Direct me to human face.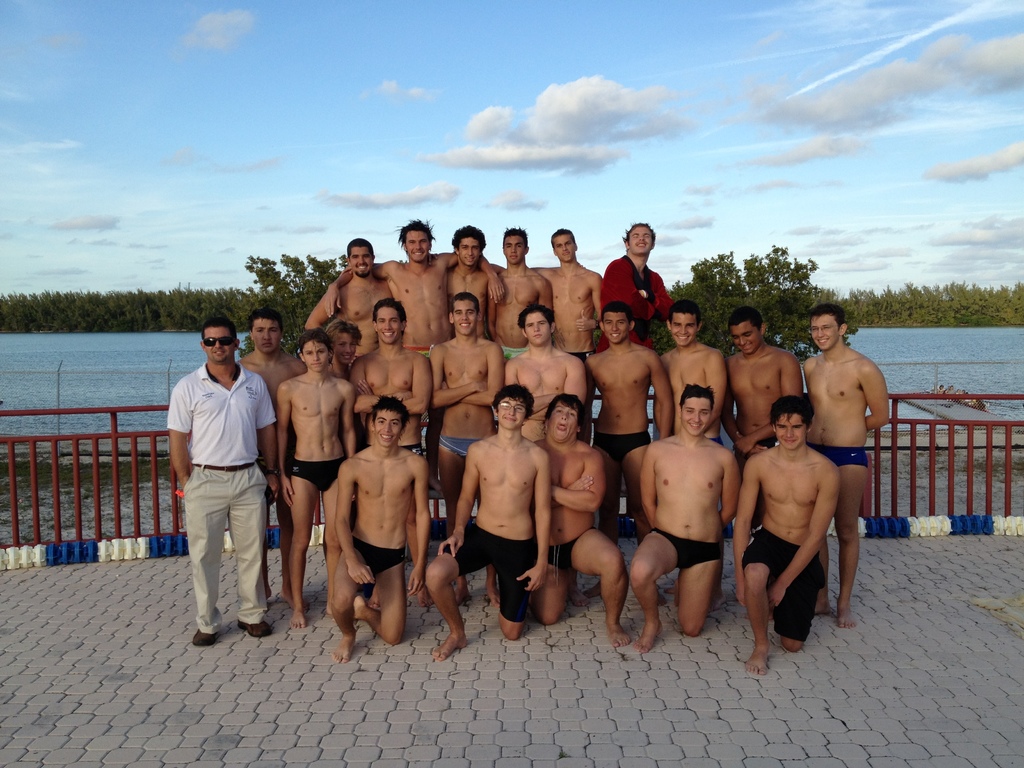
Direction: [556, 236, 573, 260].
